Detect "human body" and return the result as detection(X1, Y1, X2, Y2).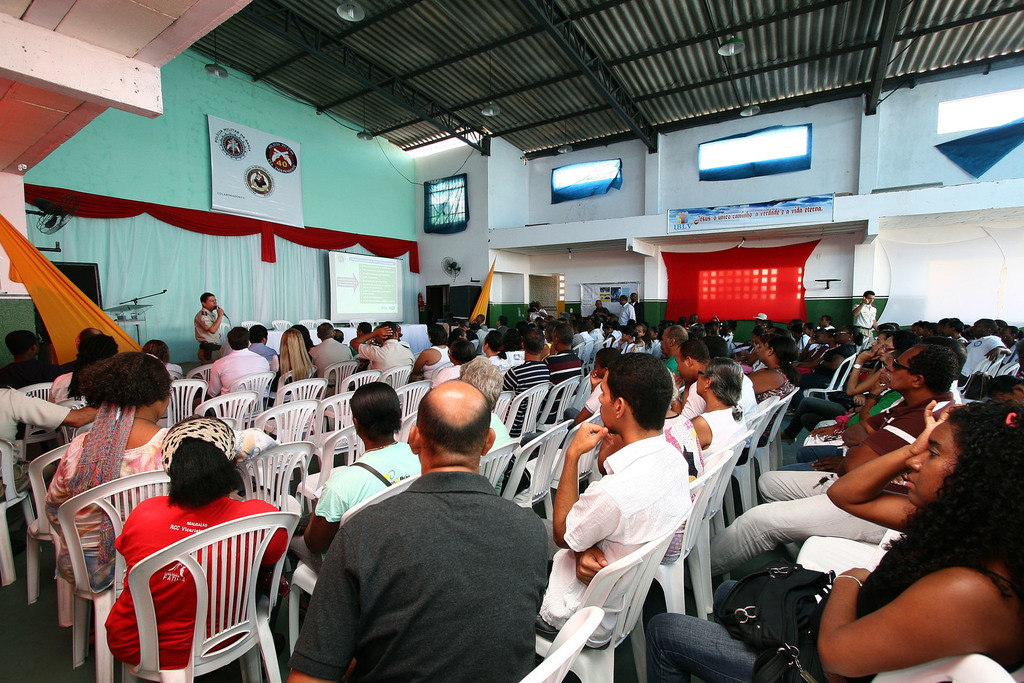
detection(45, 329, 116, 413).
